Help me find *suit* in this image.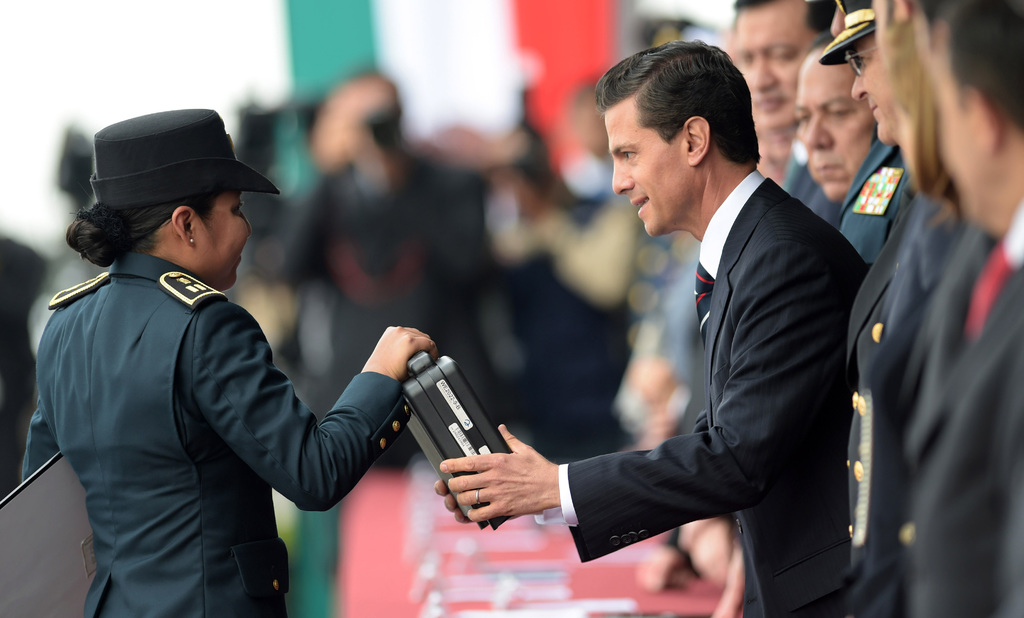
Found it: <bbox>17, 247, 409, 617</bbox>.
